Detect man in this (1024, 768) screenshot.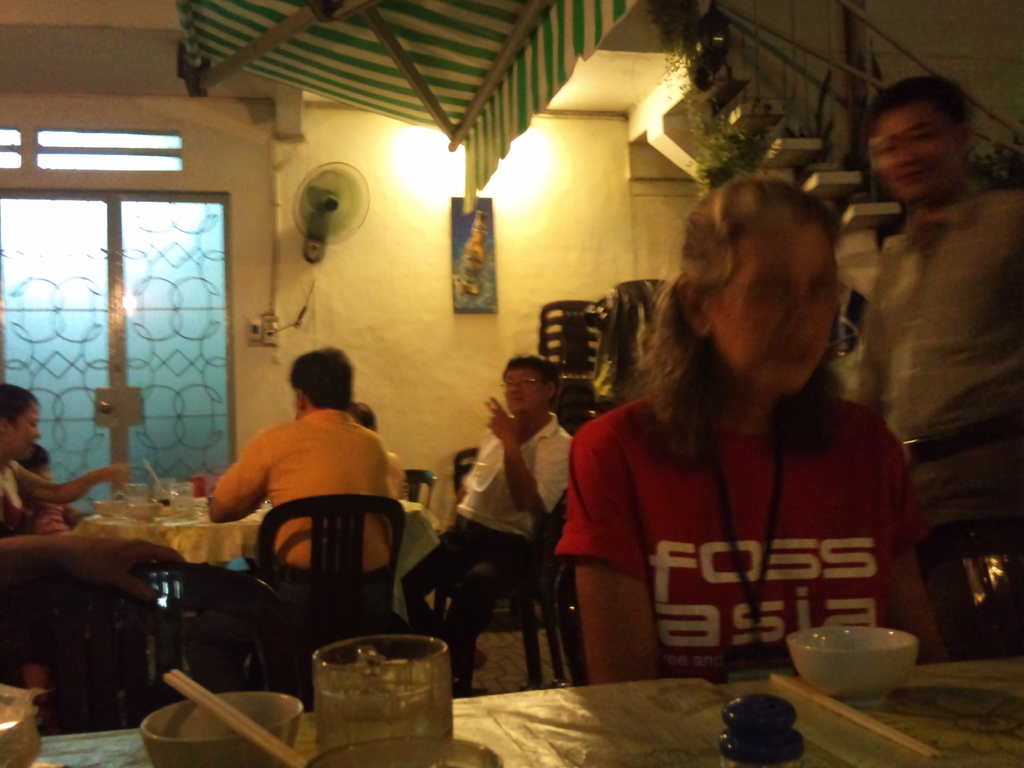
Detection: <region>185, 348, 390, 611</region>.
